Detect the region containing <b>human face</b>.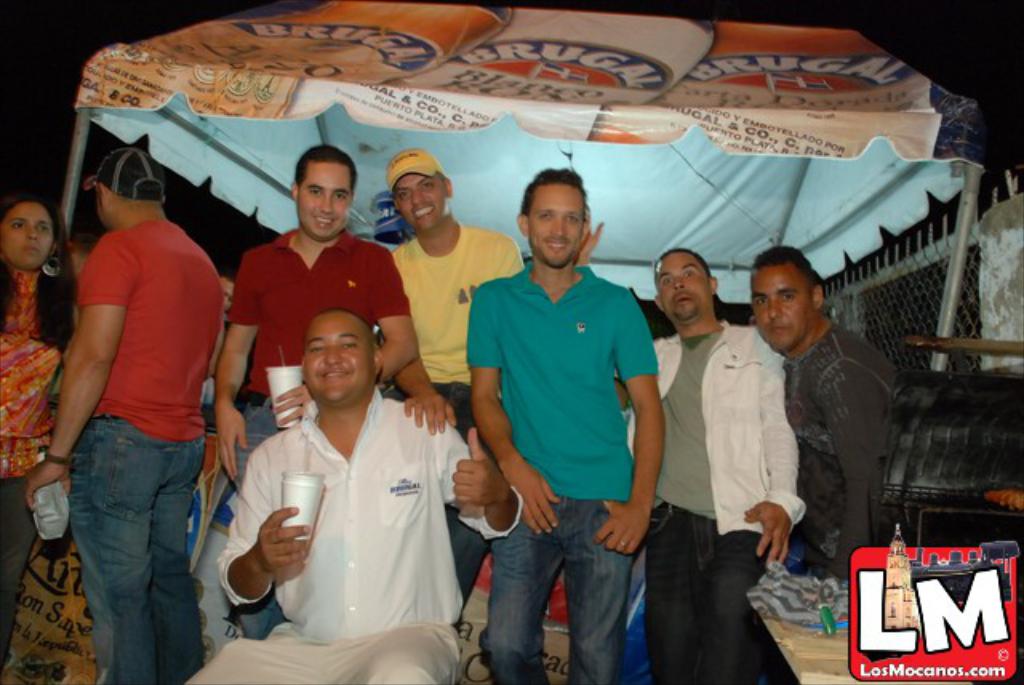
<region>299, 312, 376, 403</region>.
